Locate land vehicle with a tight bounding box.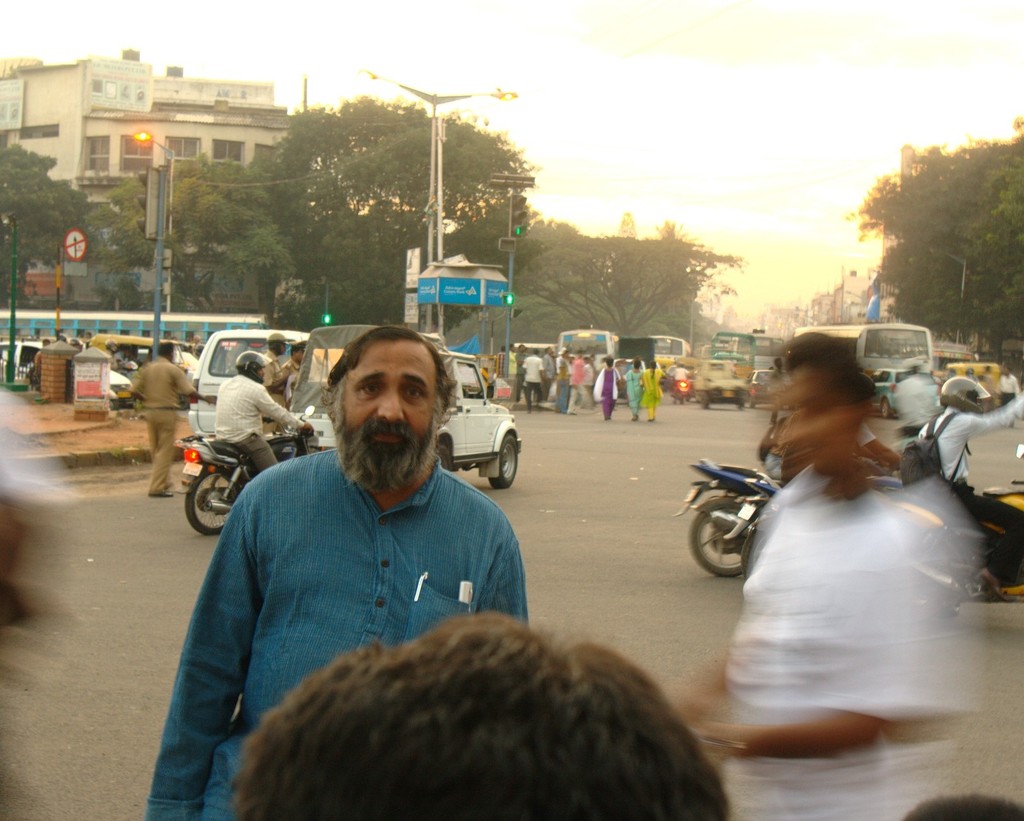
rect(676, 457, 907, 575).
